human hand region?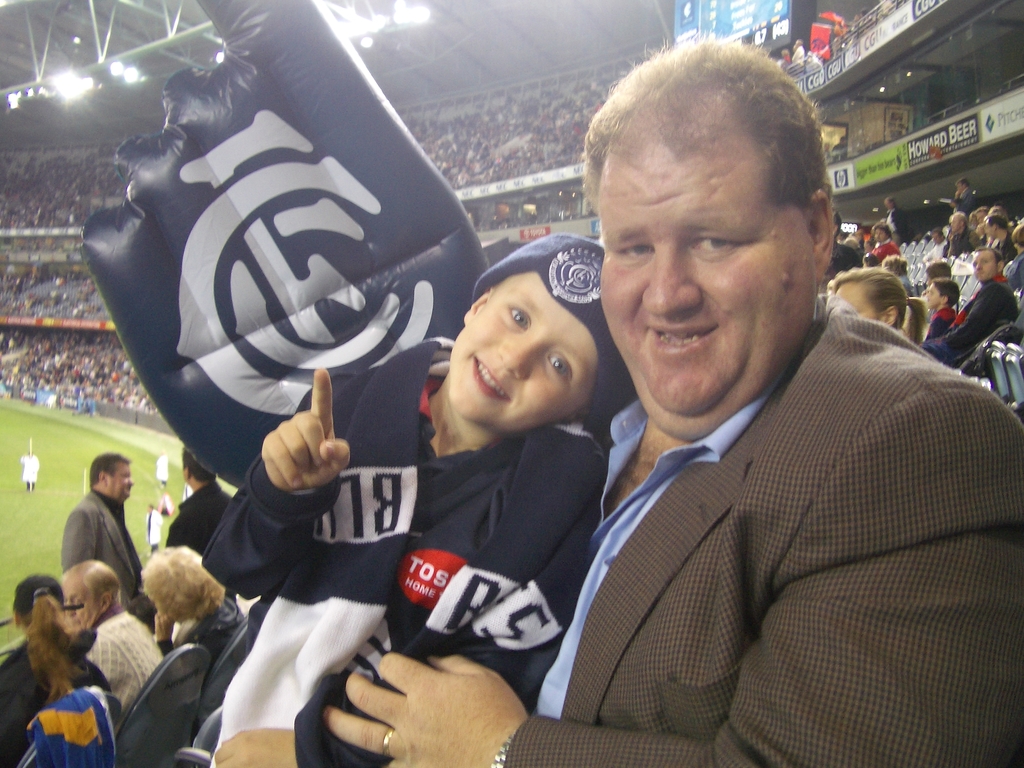
BBox(154, 612, 175, 641)
